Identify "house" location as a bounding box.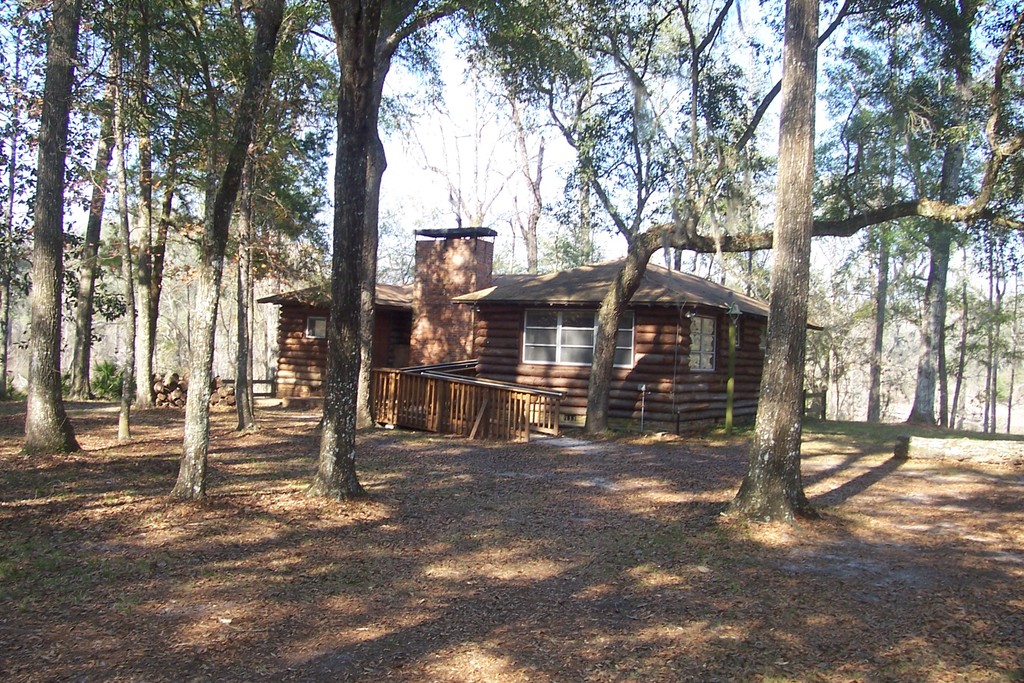
{"x1": 429, "y1": 243, "x2": 765, "y2": 432}.
